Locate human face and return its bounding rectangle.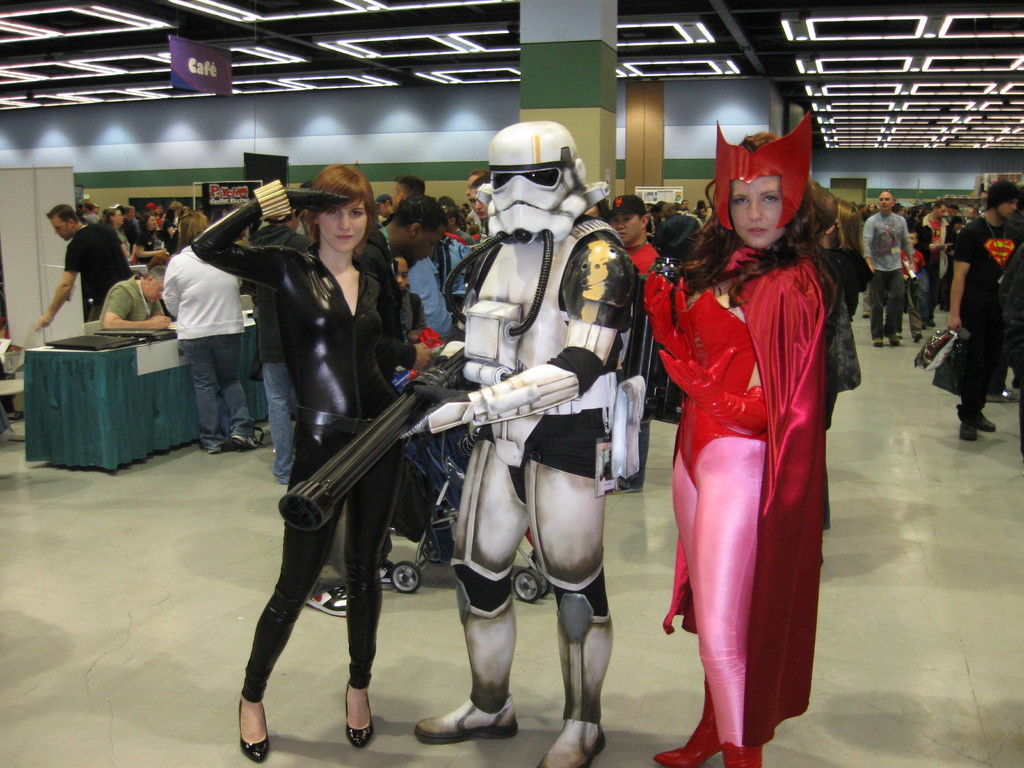
<box>52,214,69,246</box>.
